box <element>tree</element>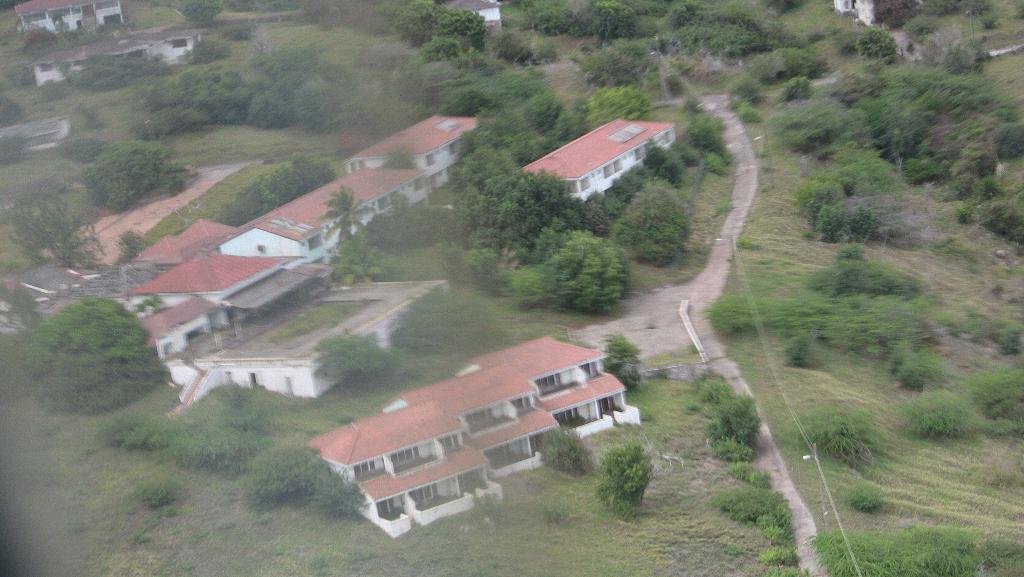
182:0:221:29
